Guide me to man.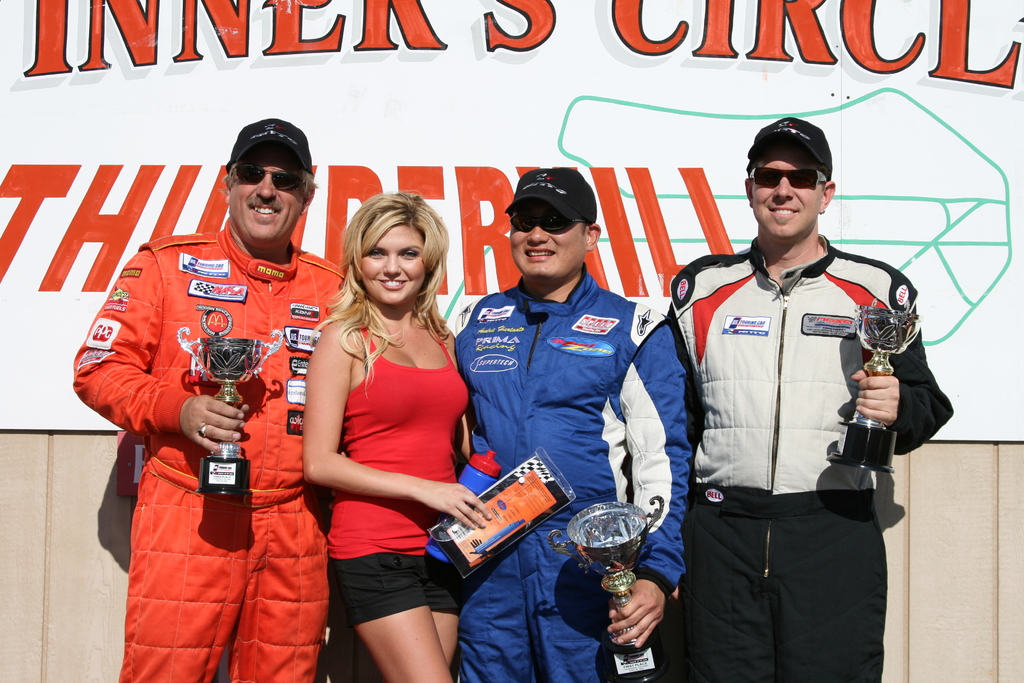
Guidance: box(73, 107, 358, 682).
